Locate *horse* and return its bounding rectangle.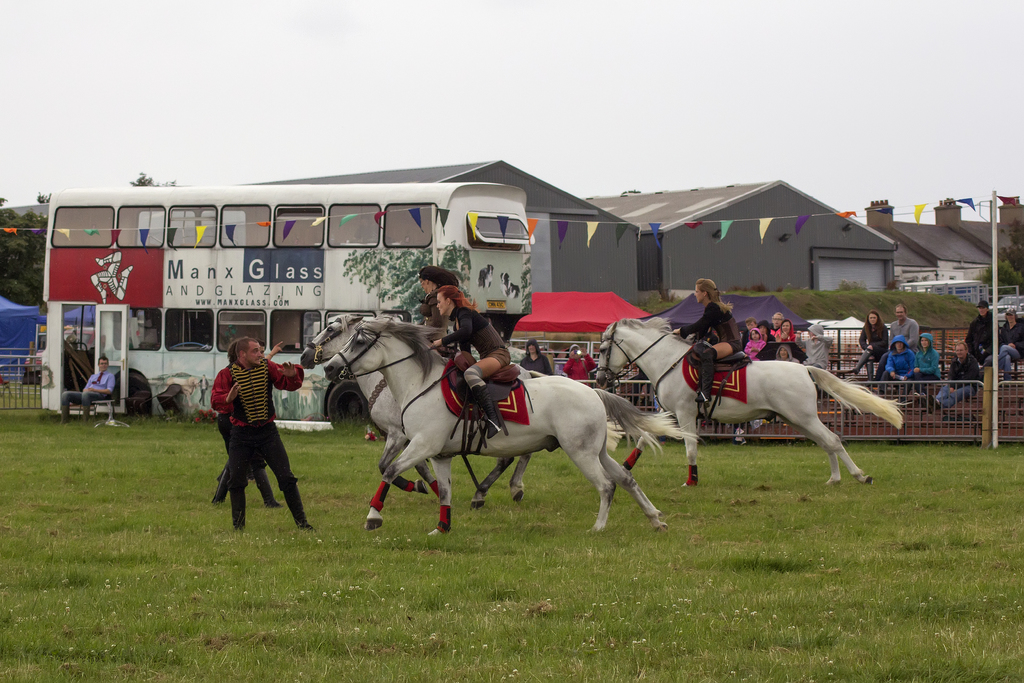
(320,313,703,534).
